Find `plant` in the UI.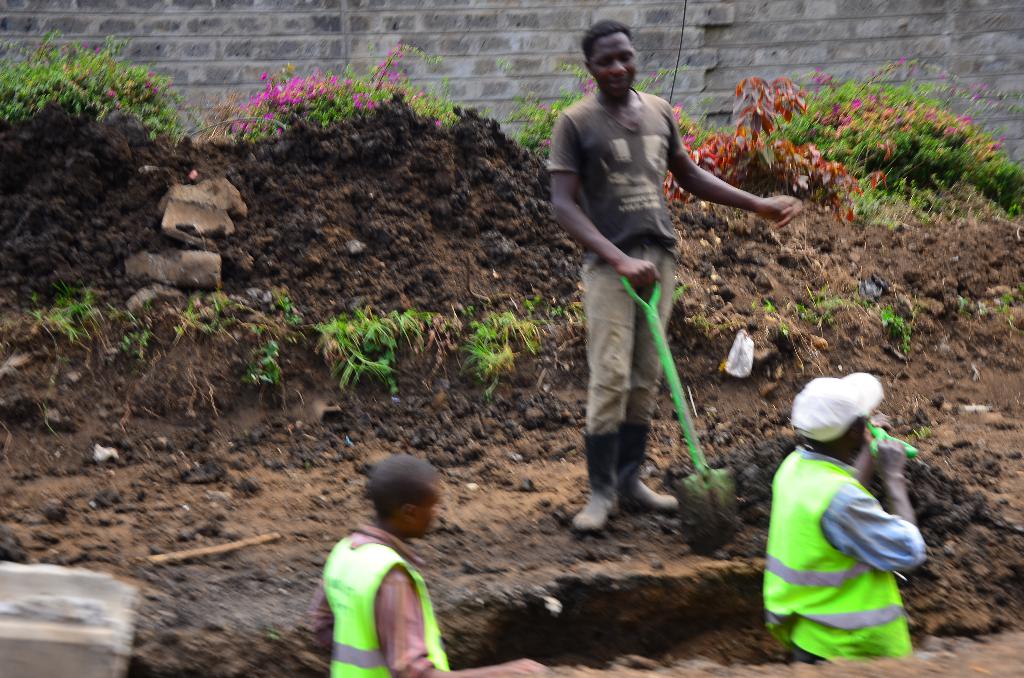
UI element at region(42, 286, 88, 325).
